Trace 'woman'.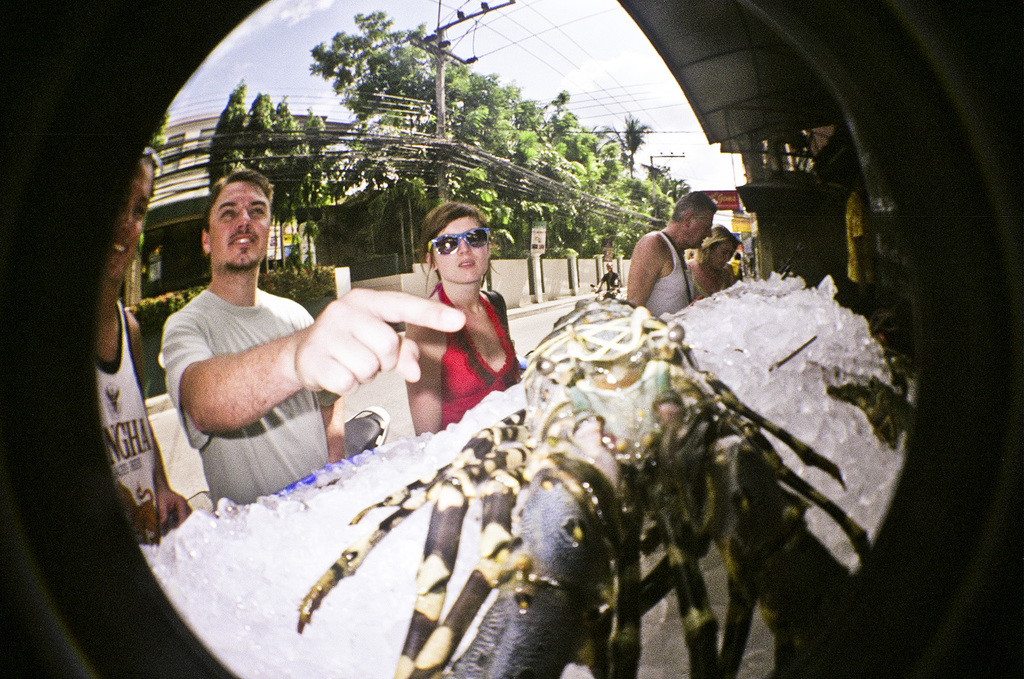
Traced to region(405, 199, 527, 429).
